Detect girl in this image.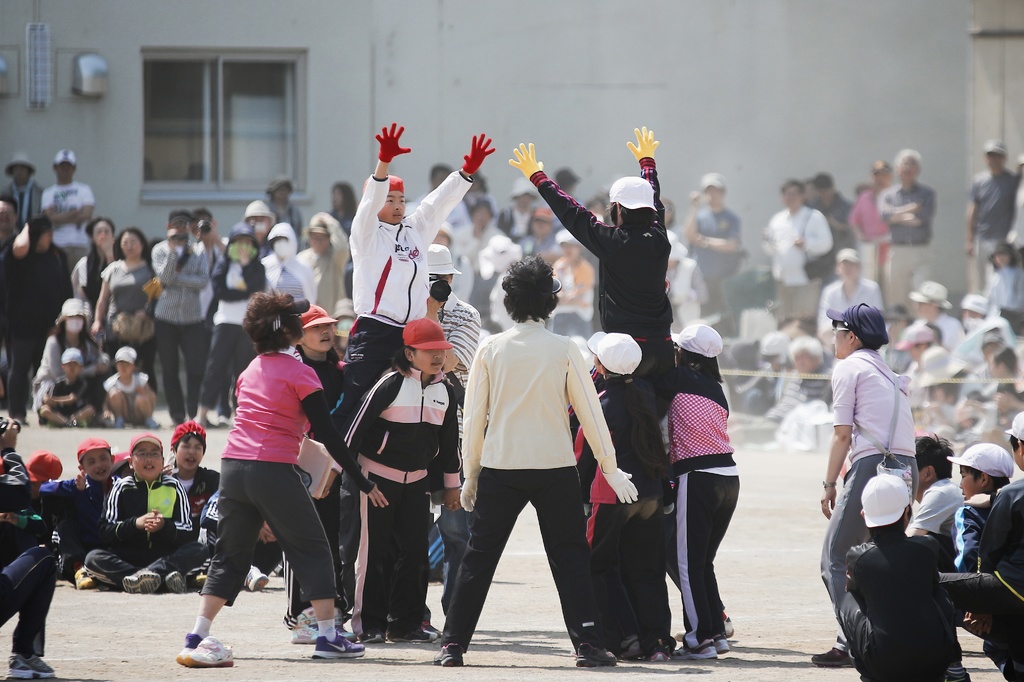
Detection: bbox=(101, 347, 158, 428).
